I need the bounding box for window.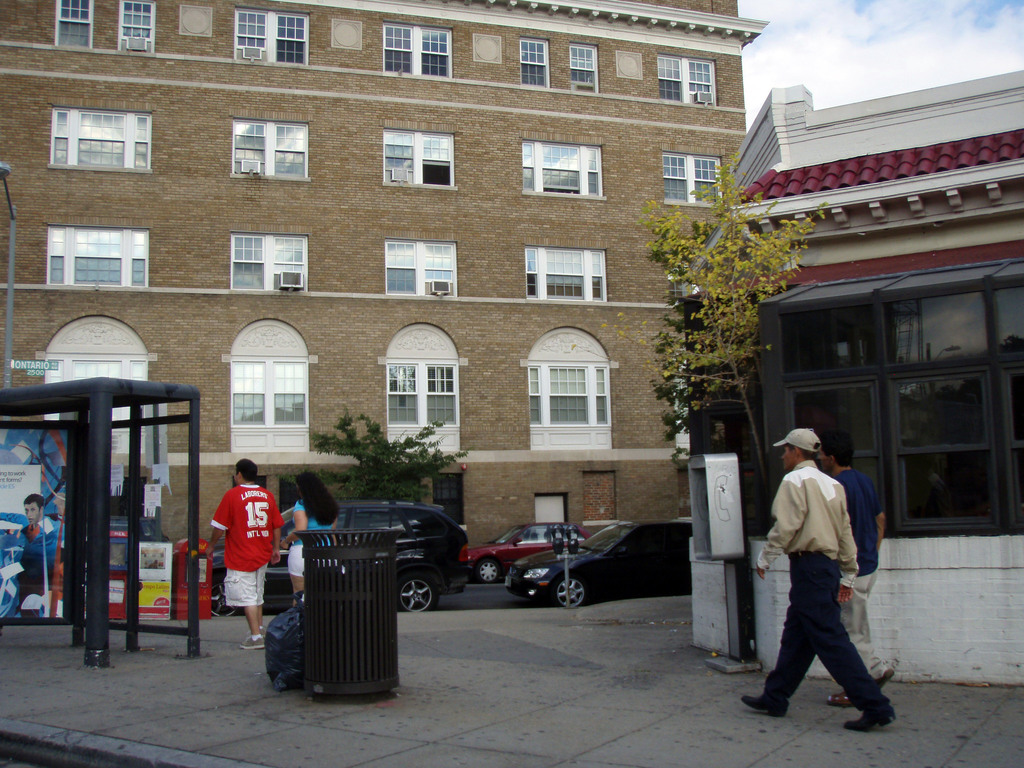
Here it is: <bbox>383, 23, 452, 76</bbox>.
